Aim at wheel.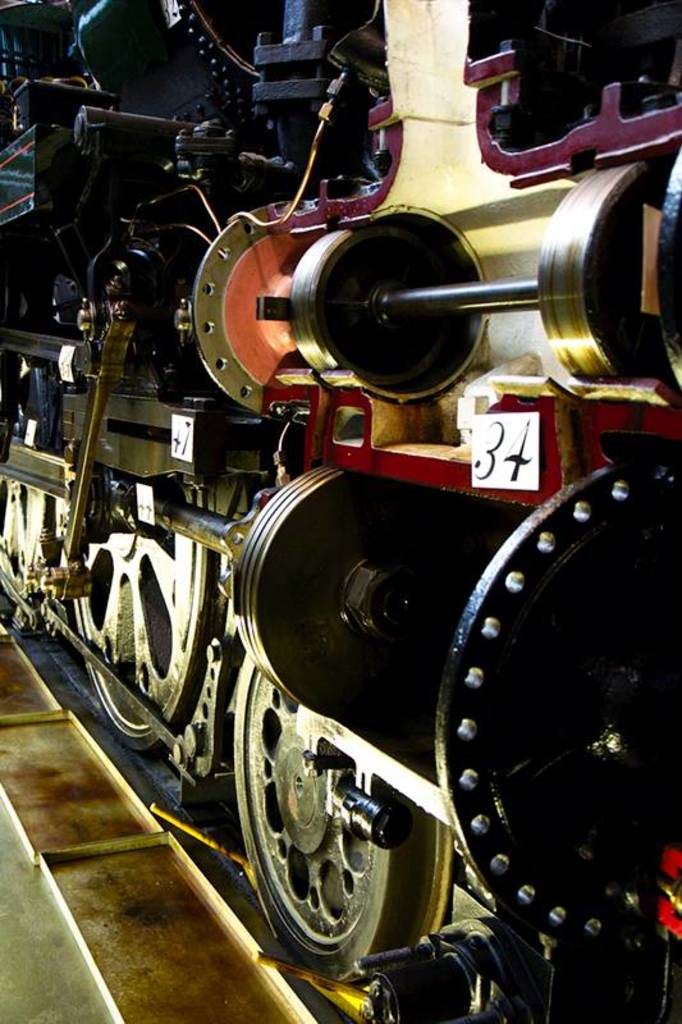
Aimed at <box>426,481,681,948</box>.
